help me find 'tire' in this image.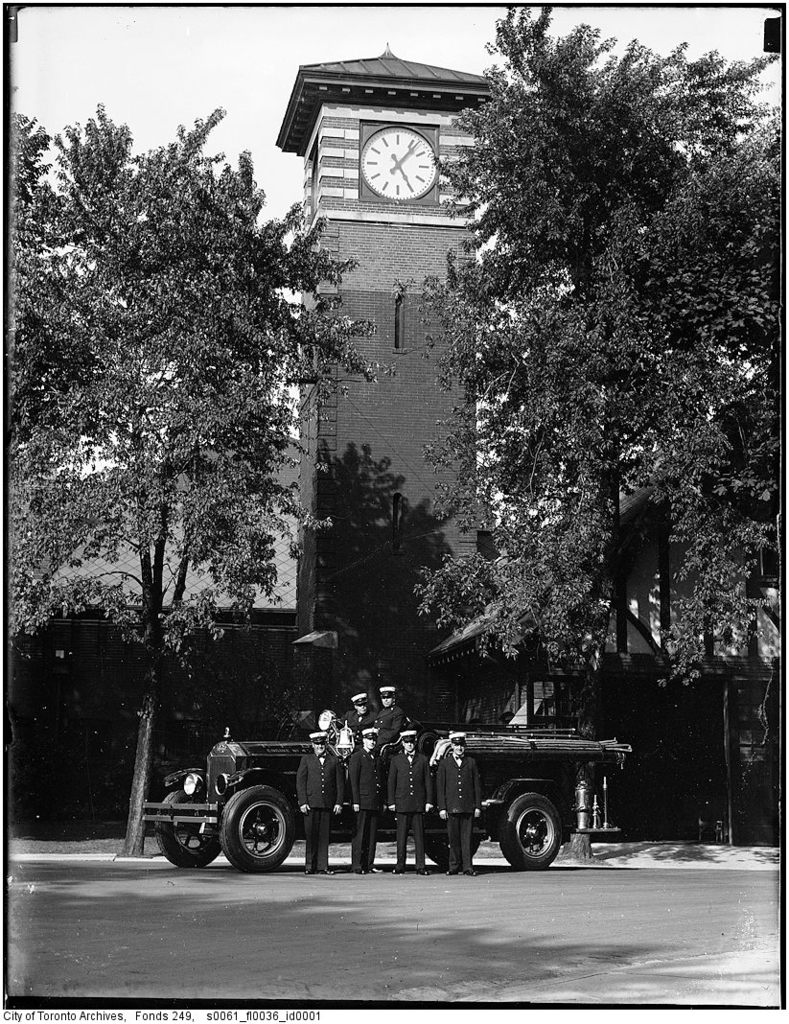
Found it: 157/827/221/870.
